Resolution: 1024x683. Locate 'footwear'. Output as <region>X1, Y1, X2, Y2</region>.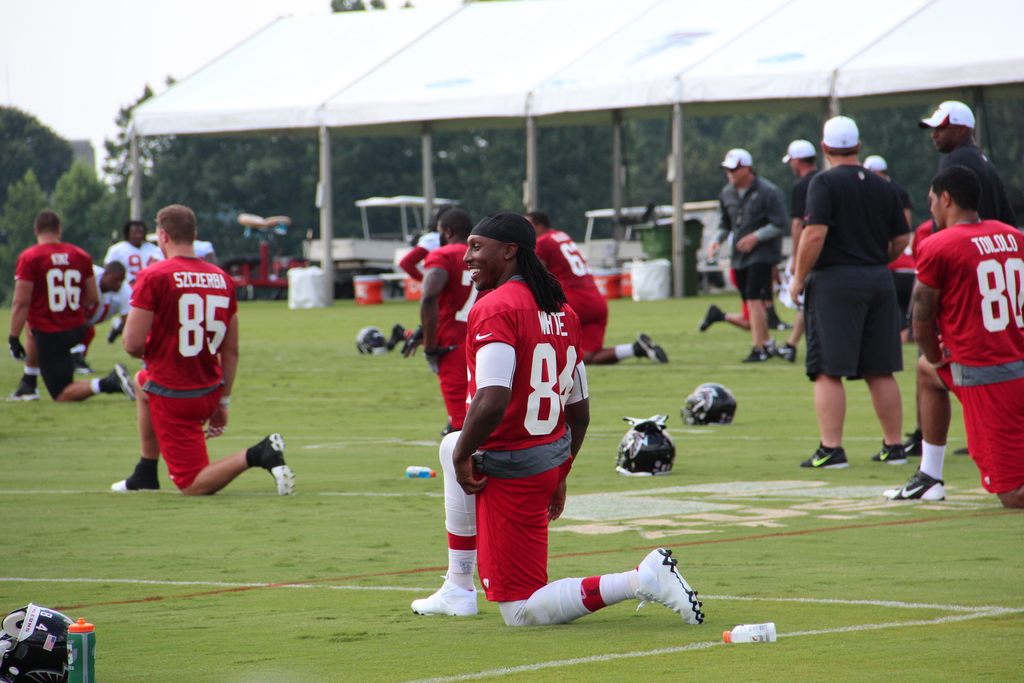
<region>799, 440, 851, 470</region>.
